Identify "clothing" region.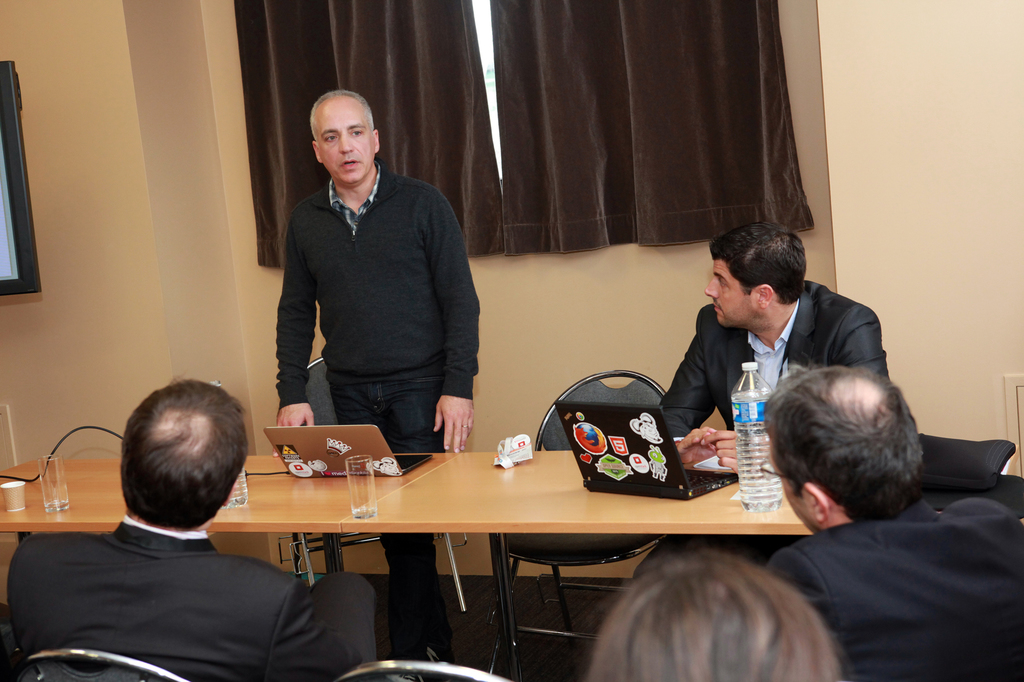
Region: [x1=326, y1=377, x2=472, y2=674].
